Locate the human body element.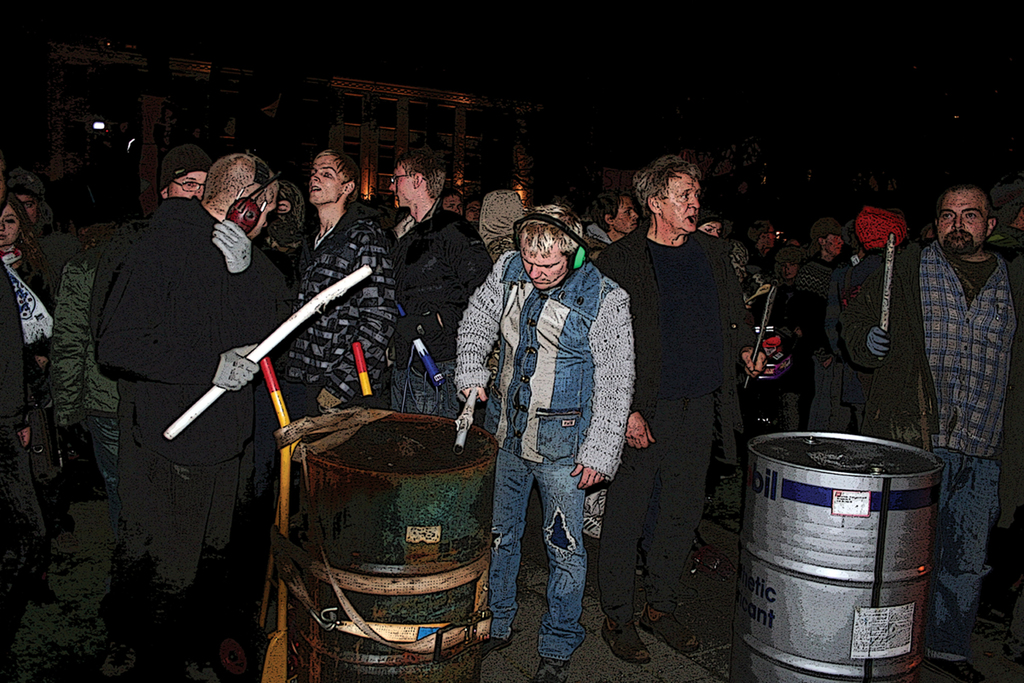
Element bbox: box=[588, 152, 768, 660].
